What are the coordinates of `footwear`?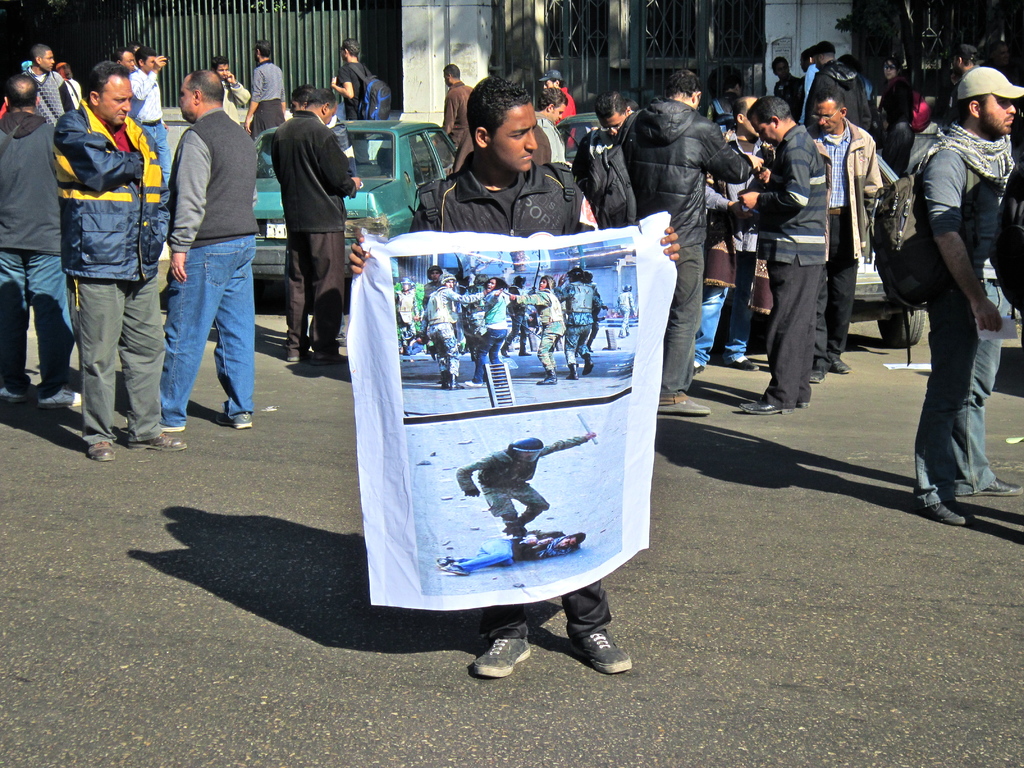
[x1=954, y1=477, x2=1023, y2=502].
